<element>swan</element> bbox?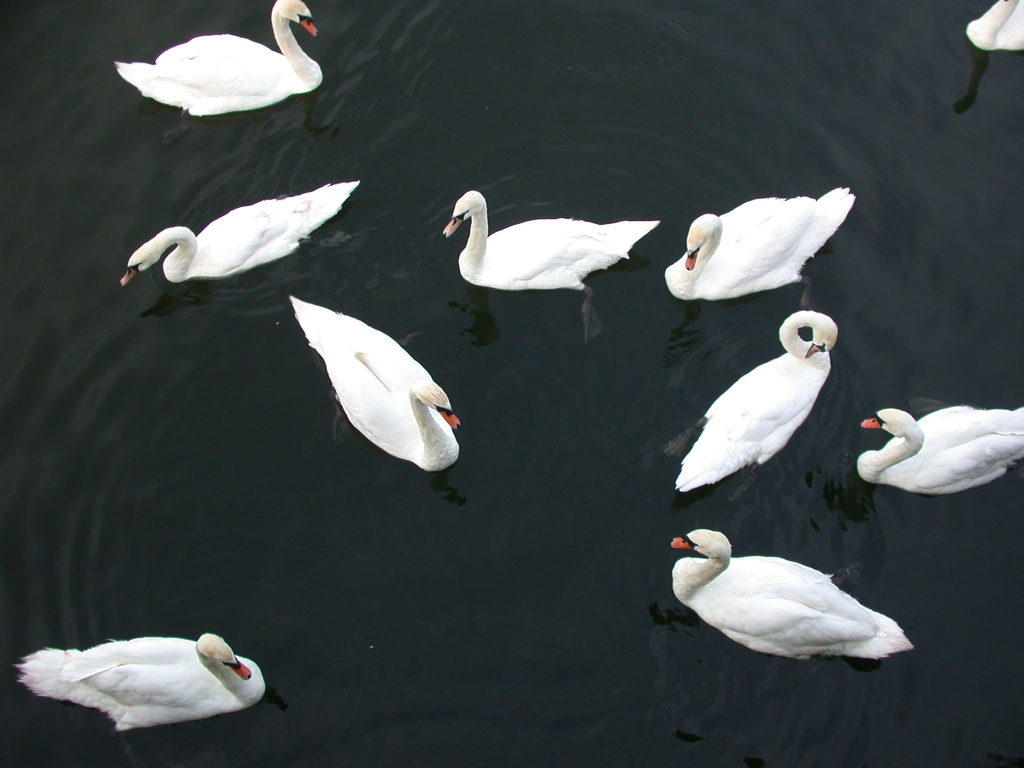
[left=657, top=182, right=861, bottom=296]
